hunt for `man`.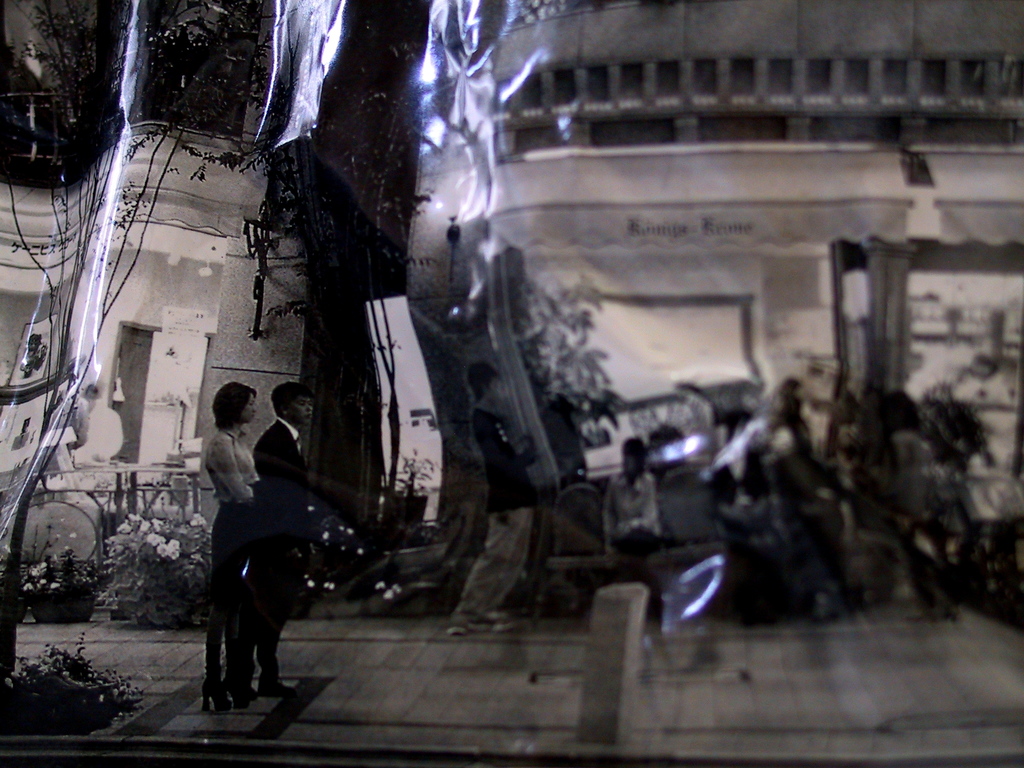
Hunted down at crop(252, 380, 319, 699).
